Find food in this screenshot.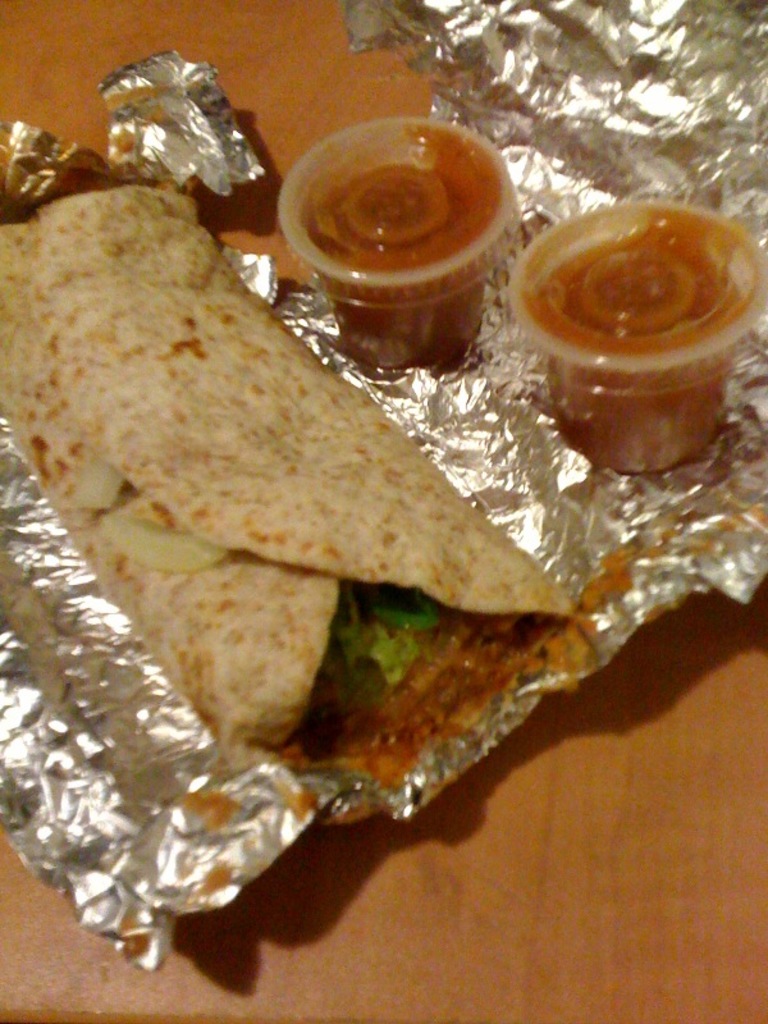
The bounding box for food is [x1=4, y1=163, x2=698, y2=948].
